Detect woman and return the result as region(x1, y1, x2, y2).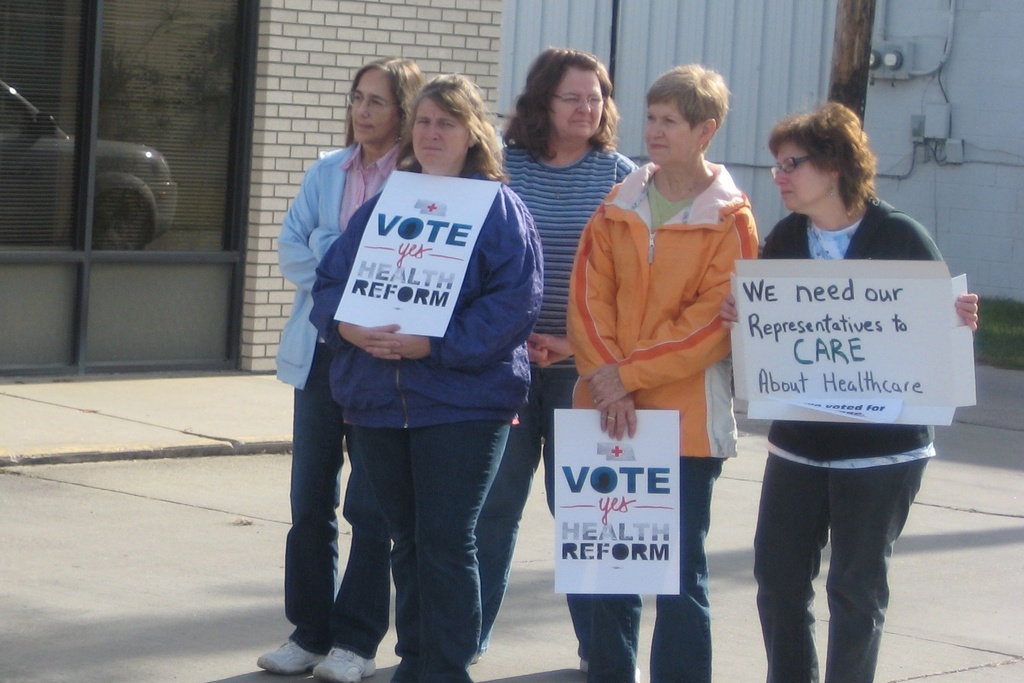
region(720, 99, 979, 682).
